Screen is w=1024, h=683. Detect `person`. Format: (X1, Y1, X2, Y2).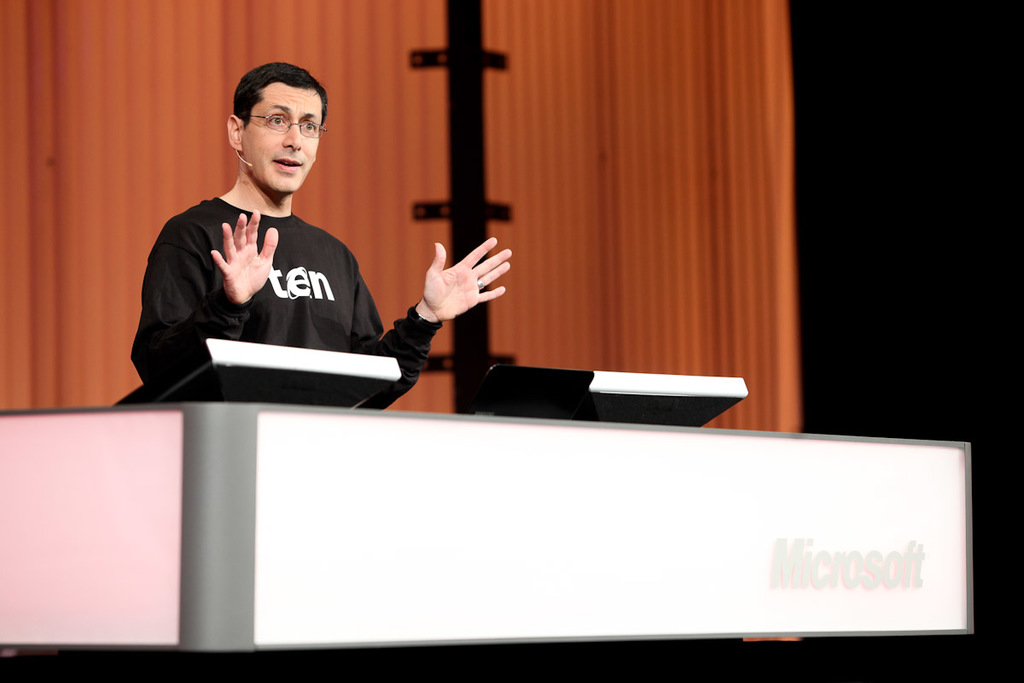
(136, 78, 407, 417).
